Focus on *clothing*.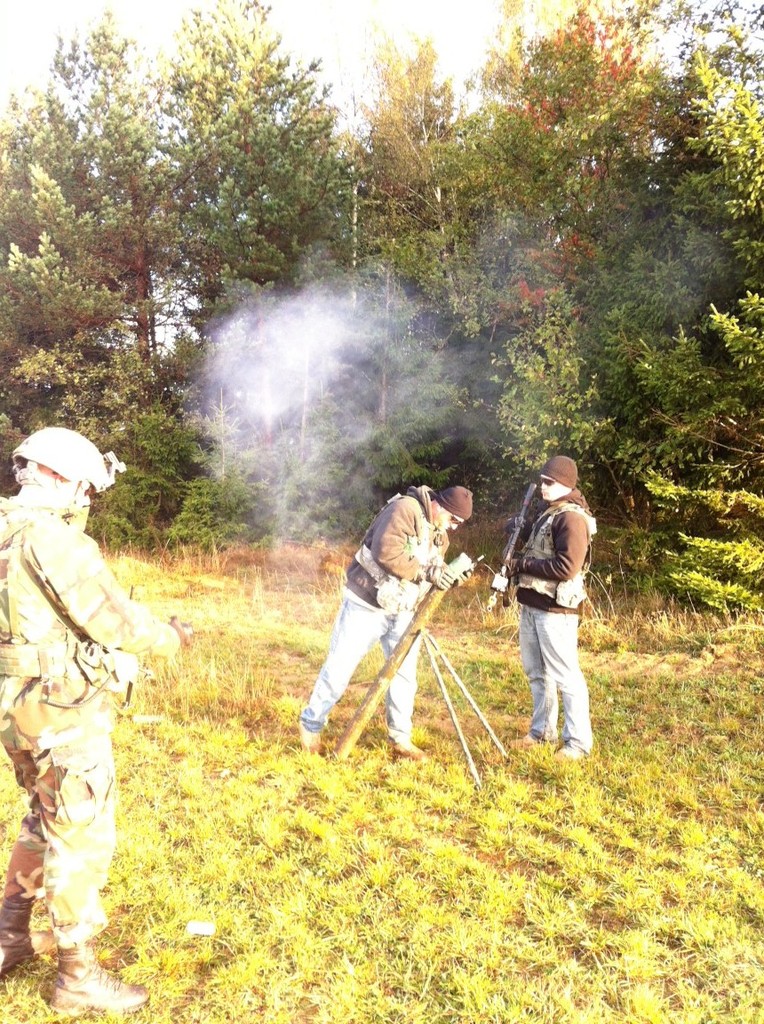
Focused at 0 506 154 962.
